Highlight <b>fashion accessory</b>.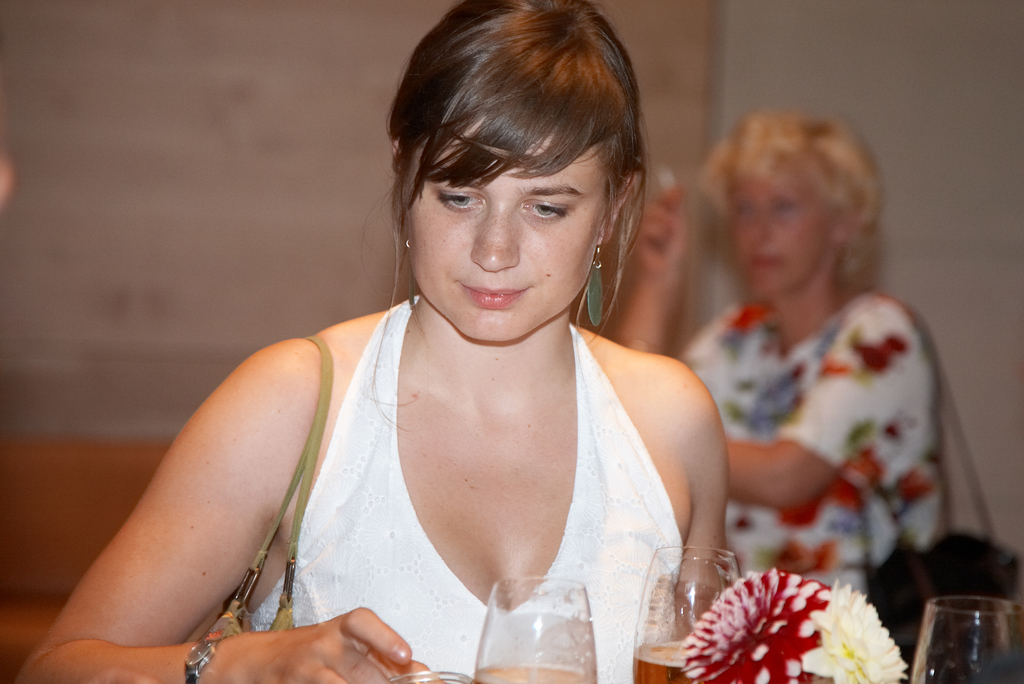
Highlighted region: BBox(838, 244, 851, 263).
